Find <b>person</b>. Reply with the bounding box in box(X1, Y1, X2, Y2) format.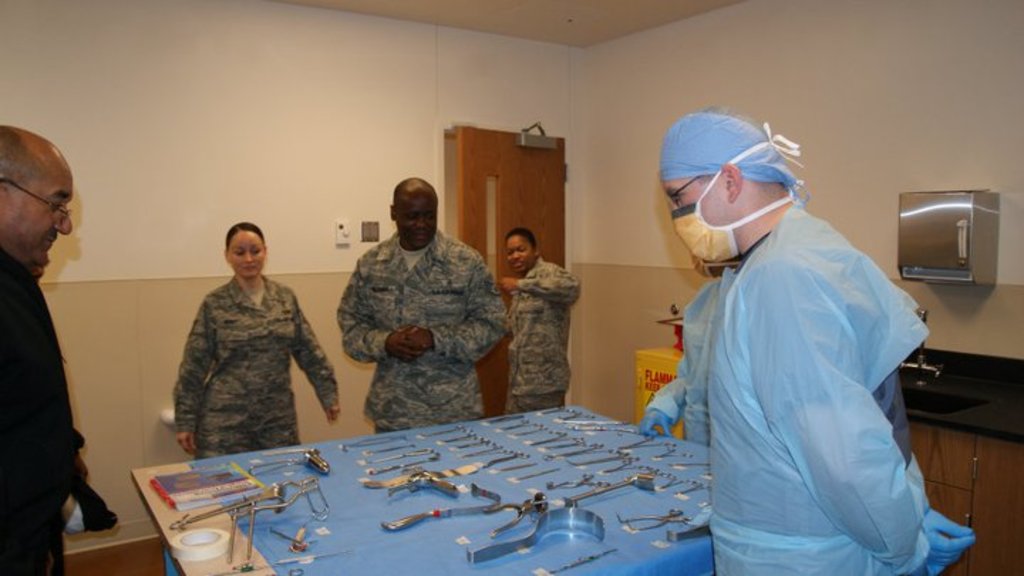
box(641, 252, 738, 444).
